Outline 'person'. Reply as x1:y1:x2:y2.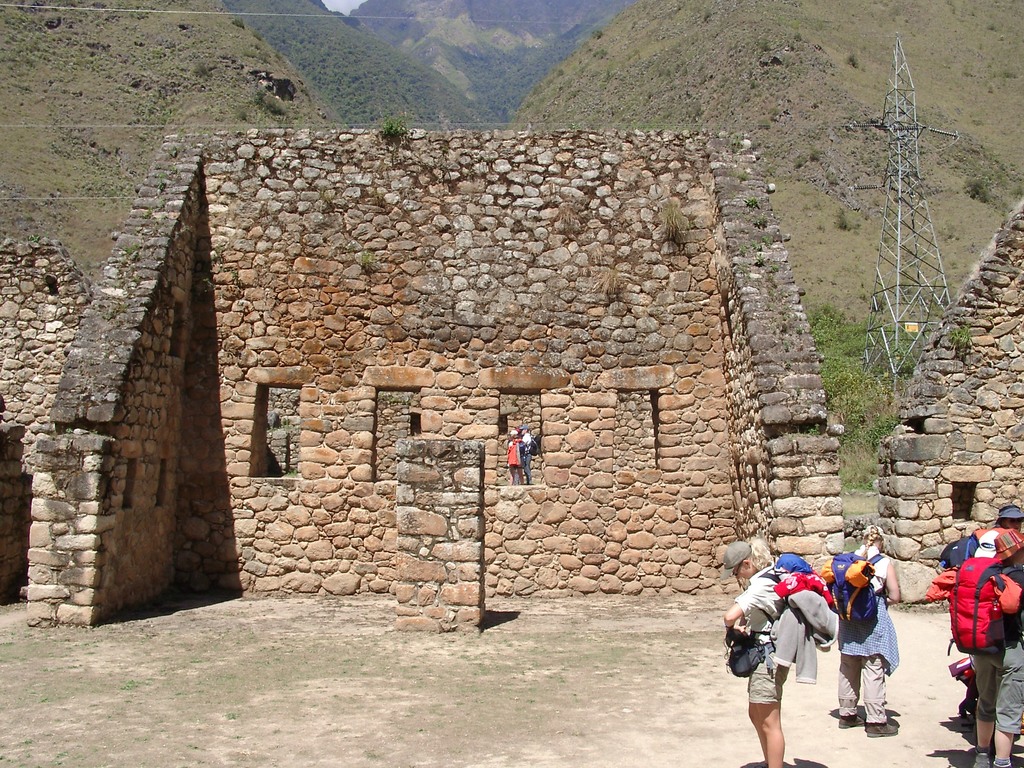
518:424:531:484.
